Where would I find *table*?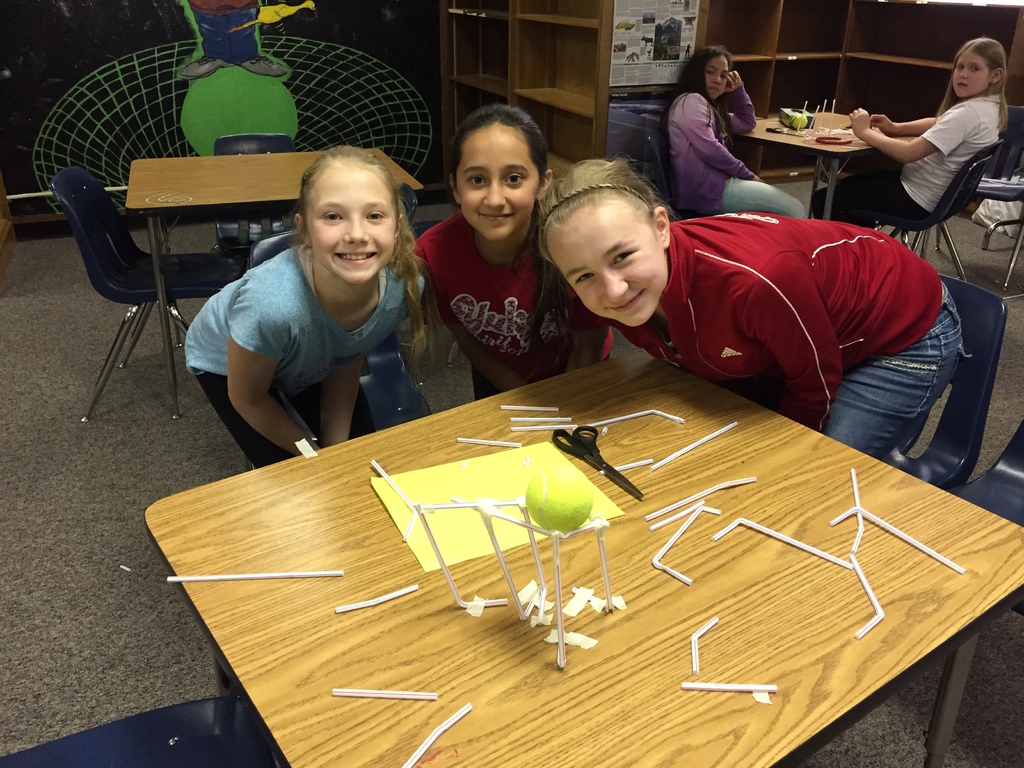
At 724,100,895,221.
